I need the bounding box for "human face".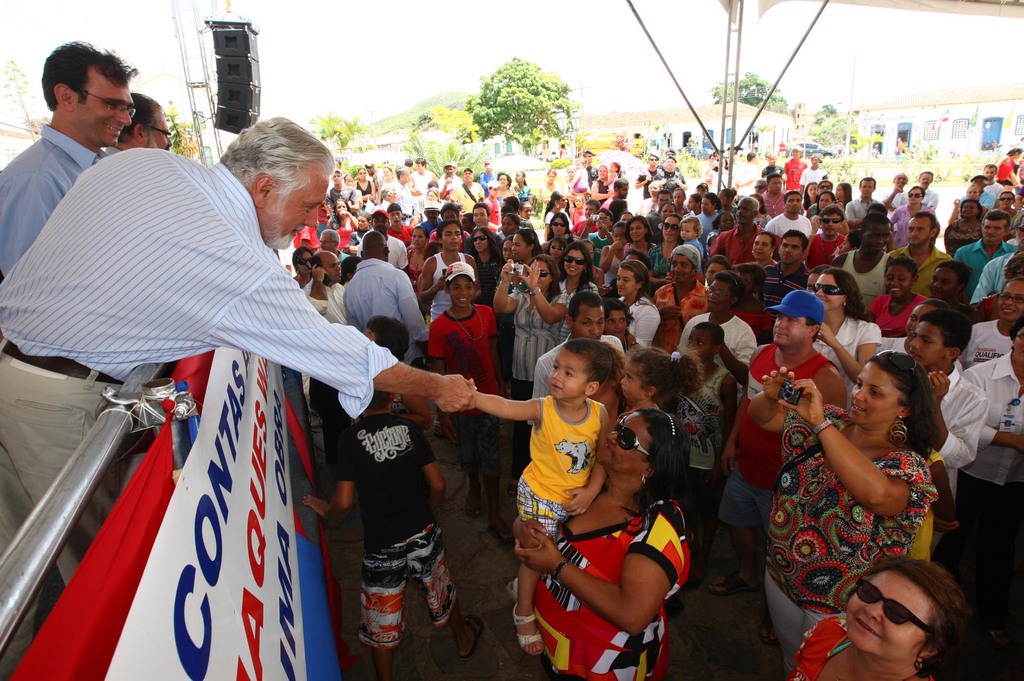
Here it is: (586,204,595,215).
